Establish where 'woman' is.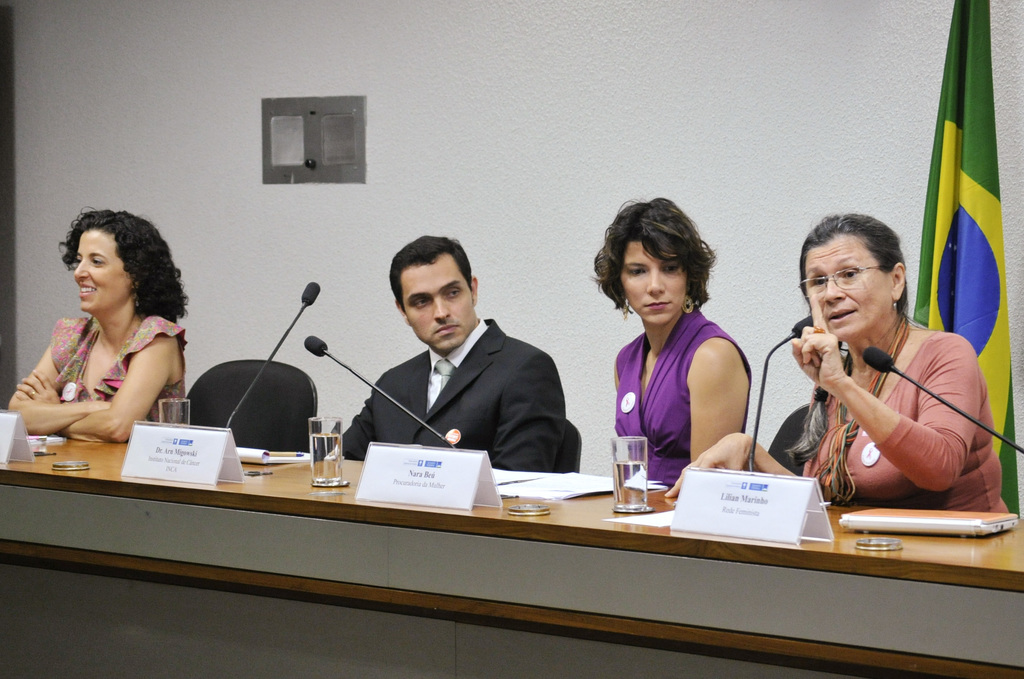
Established at 593 191 758 486.
